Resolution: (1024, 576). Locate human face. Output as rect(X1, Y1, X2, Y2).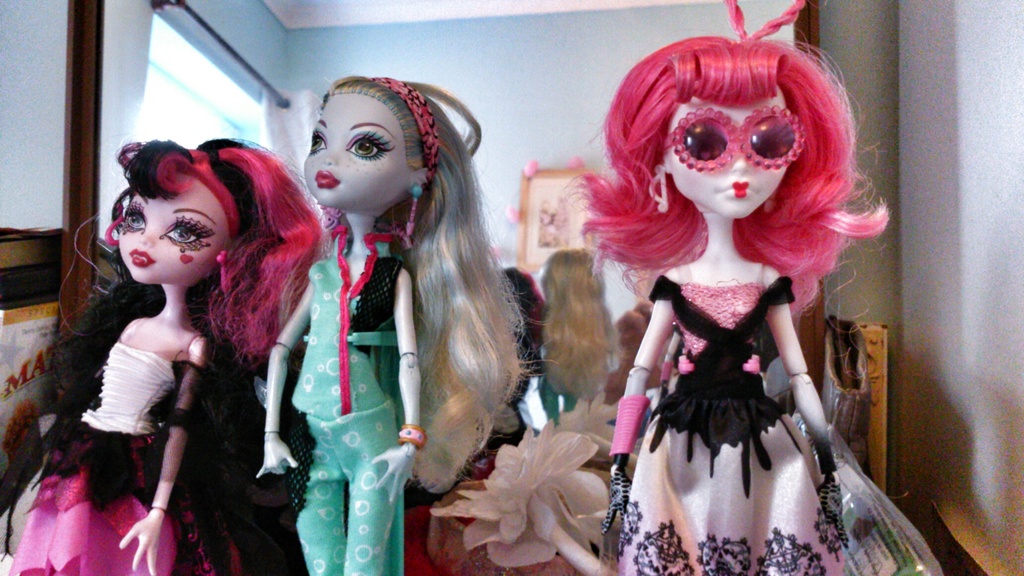
rect(671, 88, 790, 220).
